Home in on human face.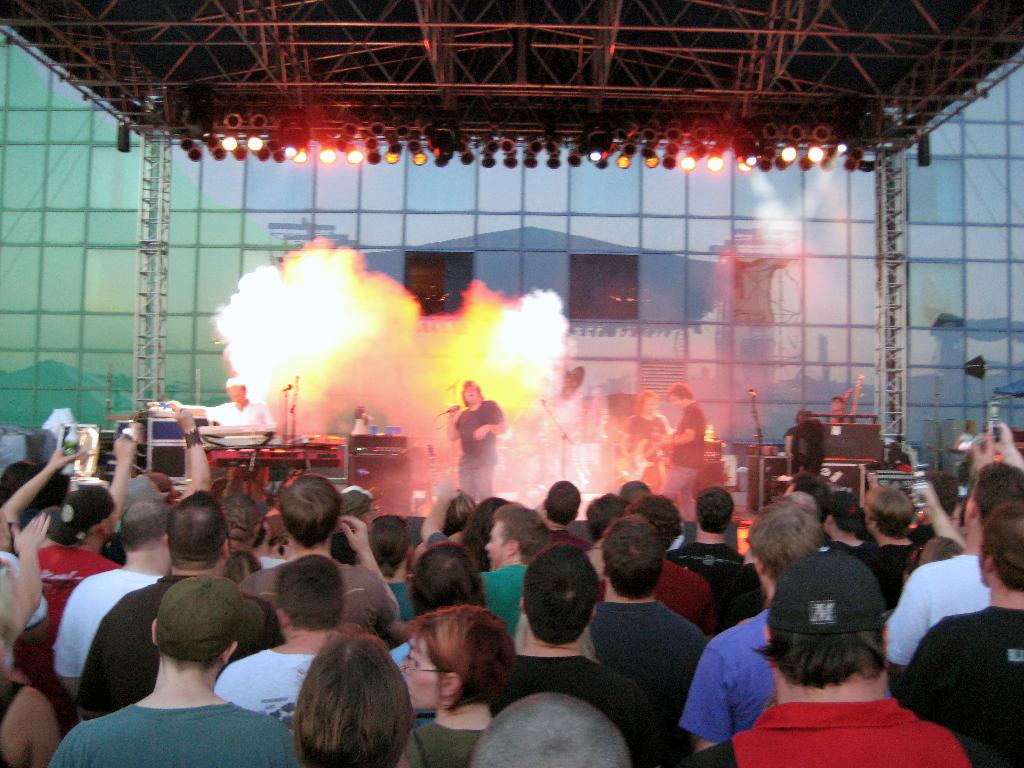
Homed in at 667, 396, 679, 411.
